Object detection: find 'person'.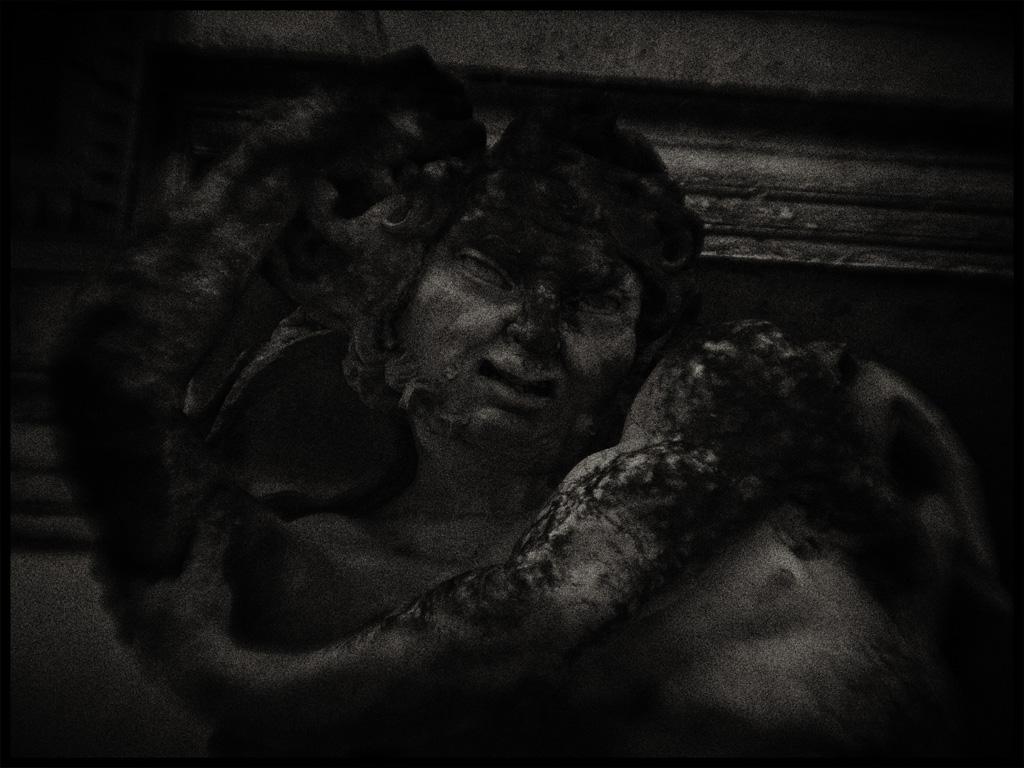
<region>29, 99, 1006, 767</region>.
